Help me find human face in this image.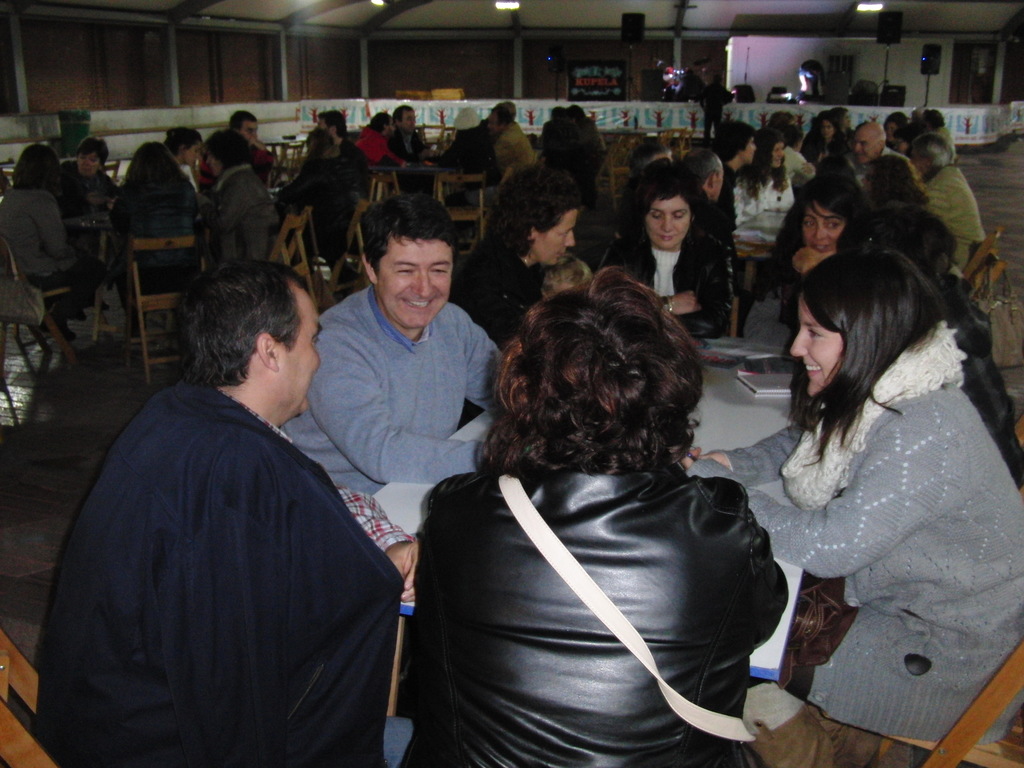
Found it: rect(744, 137, 756, 167).
